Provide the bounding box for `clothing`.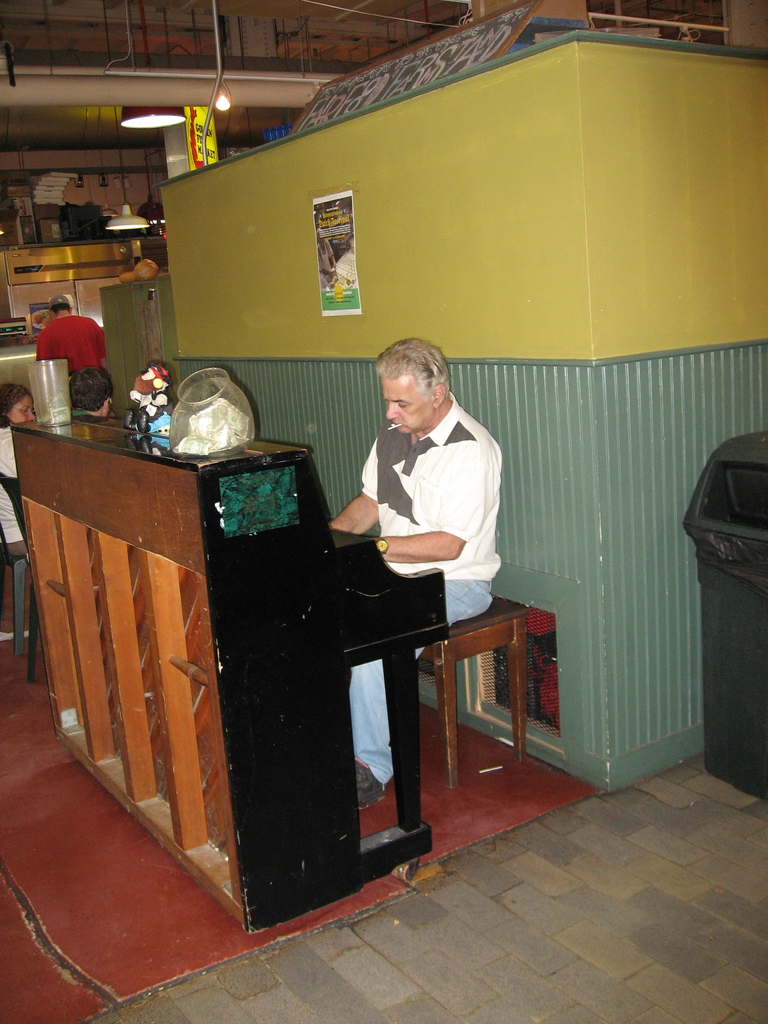
l=350, t=575, r=500, b=799.
